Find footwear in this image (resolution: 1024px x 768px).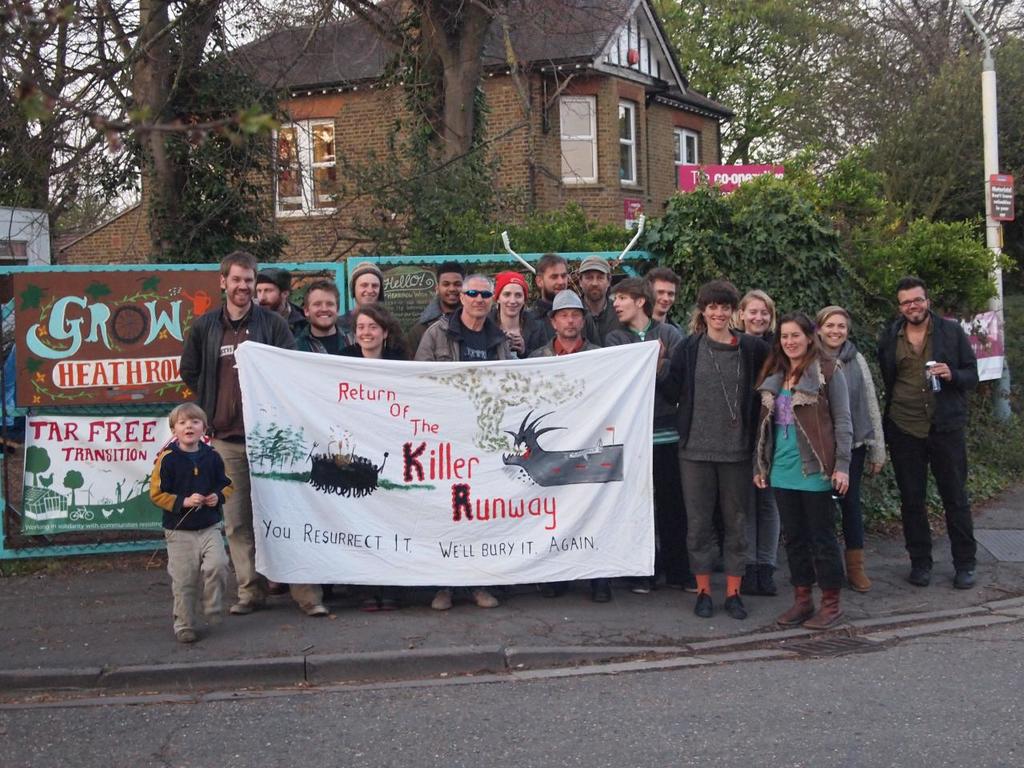
bbox=[230, 600, 253, 616].
